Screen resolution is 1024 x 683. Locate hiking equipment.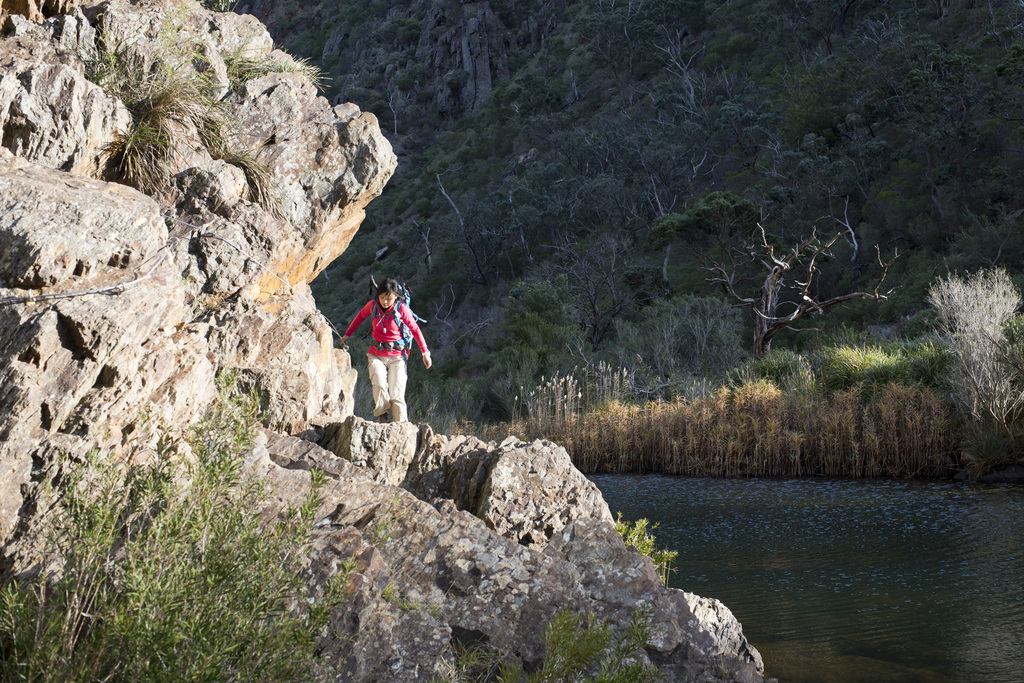
bbox(368, 276, 418, 353).
